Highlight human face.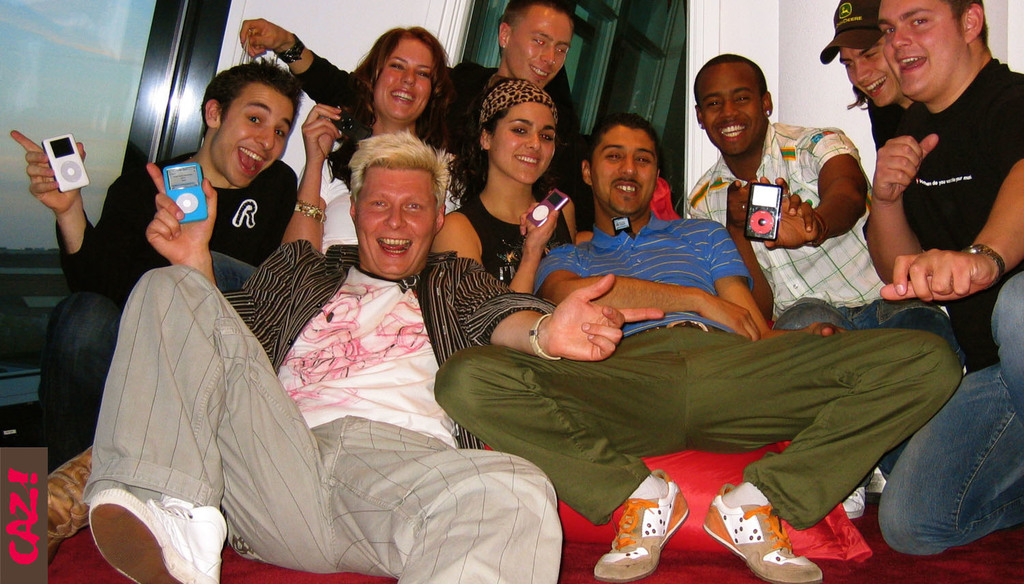
Highlighted region: [373,38,433,118].
